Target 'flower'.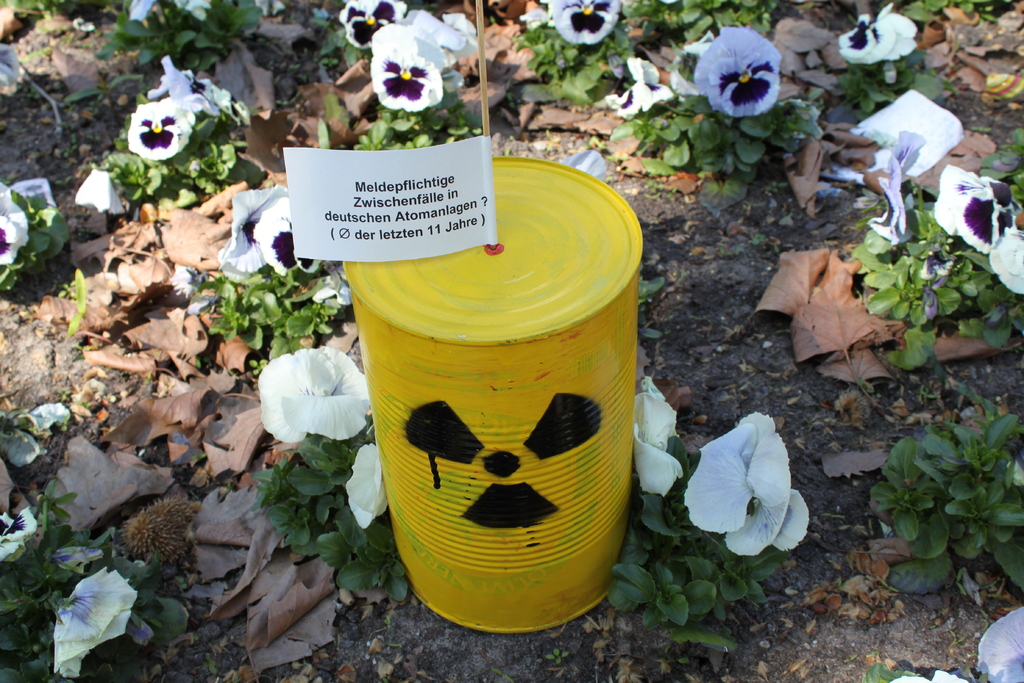
Target region: left=335, top=0, right=406, bottom=47.
